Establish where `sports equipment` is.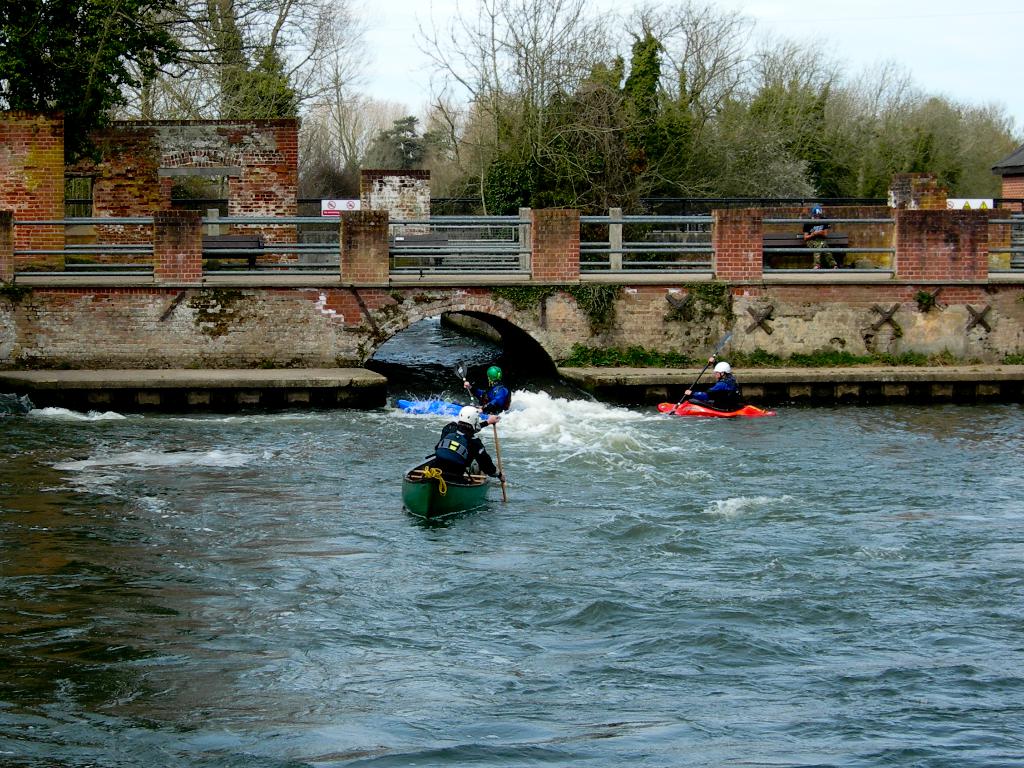
Established at [484,365,502,386].
